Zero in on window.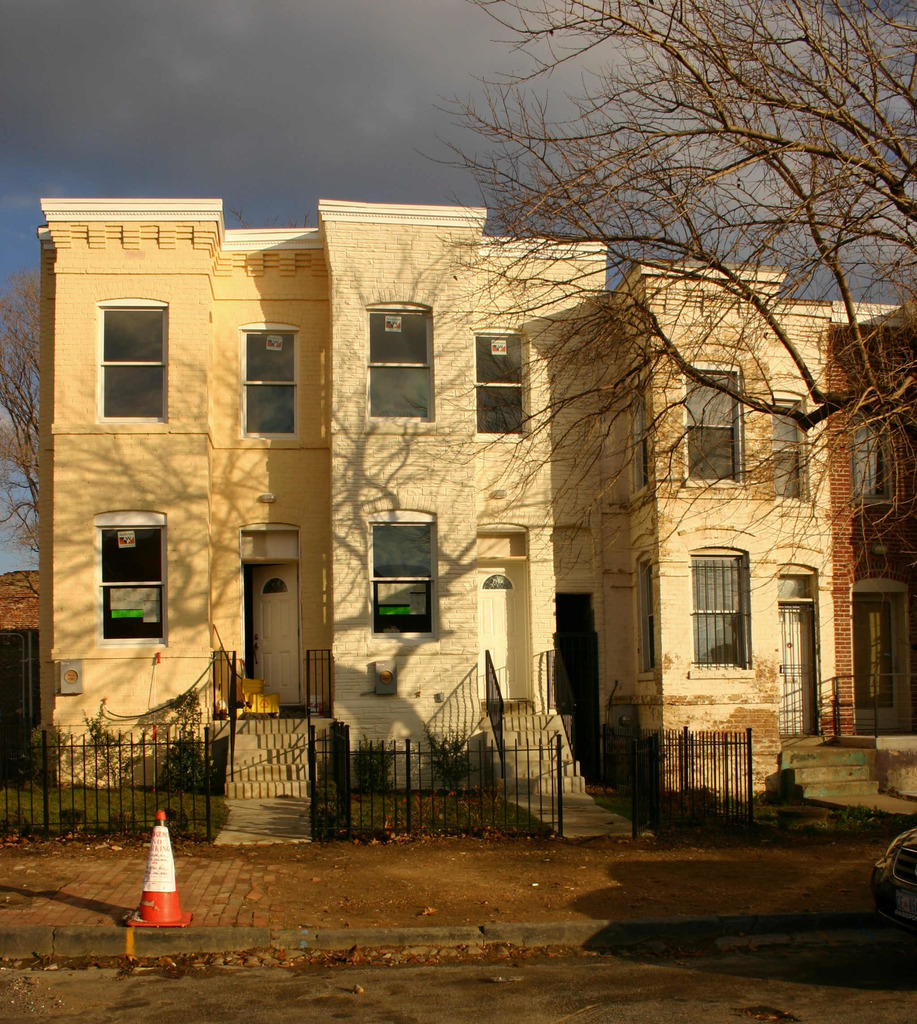
Zeroed in: pyautogui.locateOnScreen(241, 316, 300, 442).
